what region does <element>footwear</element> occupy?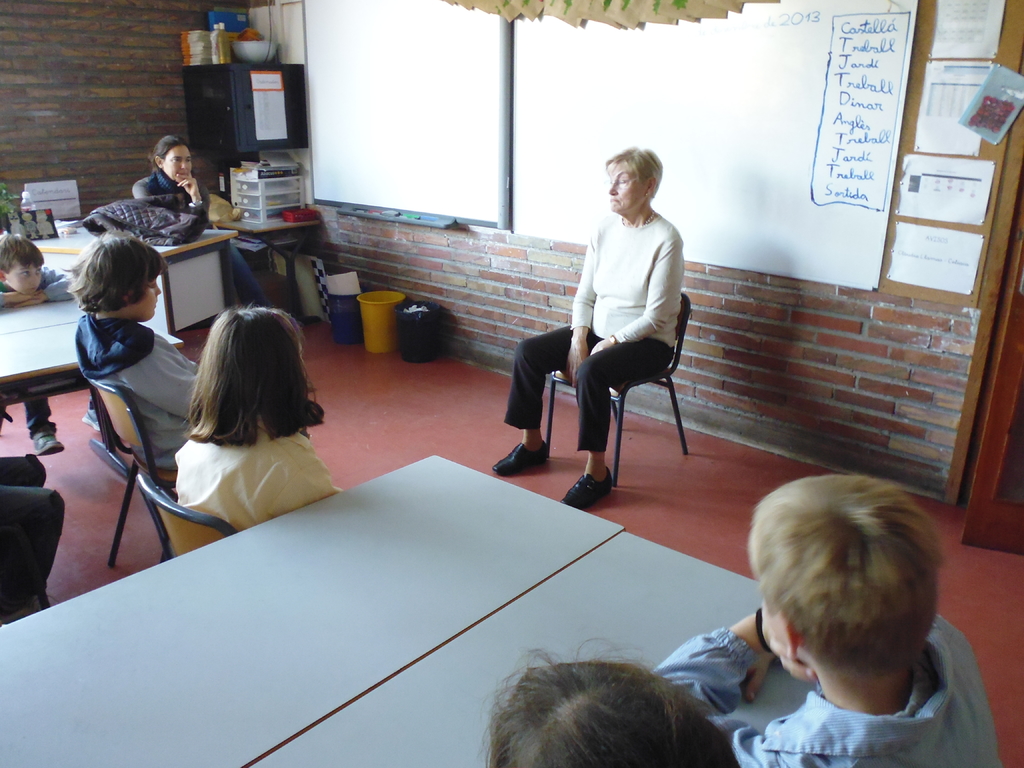
x1=566 y1=467 x2=610 y2=512.
